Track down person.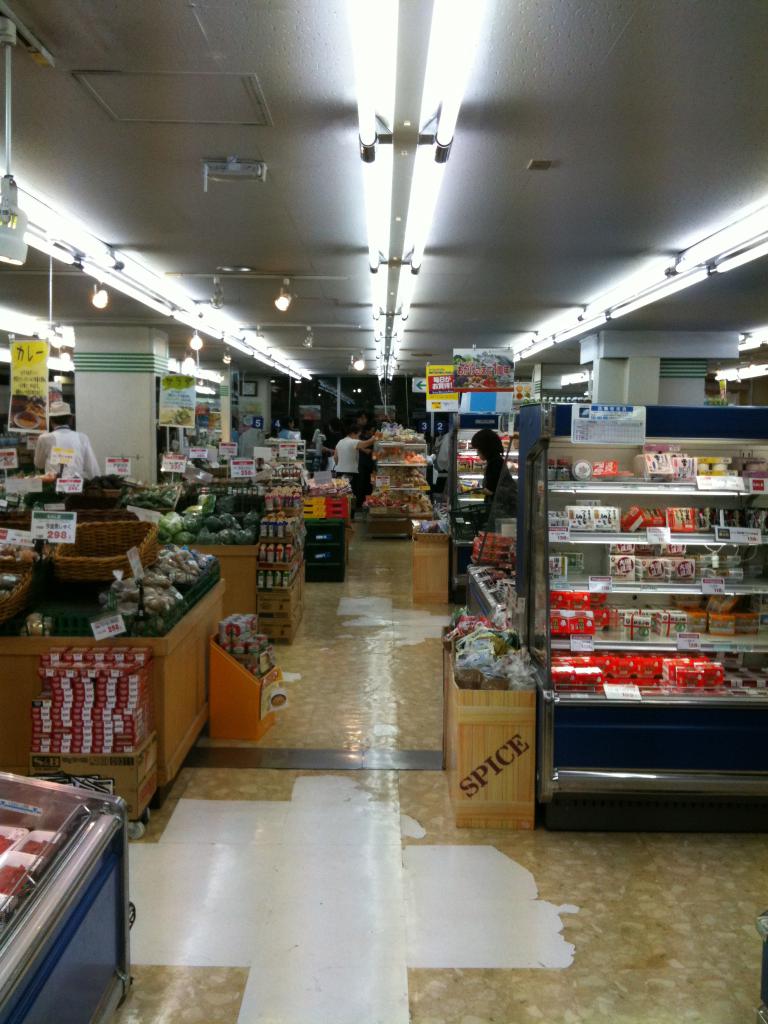
Tracked to [318, 419, 376, 495].
